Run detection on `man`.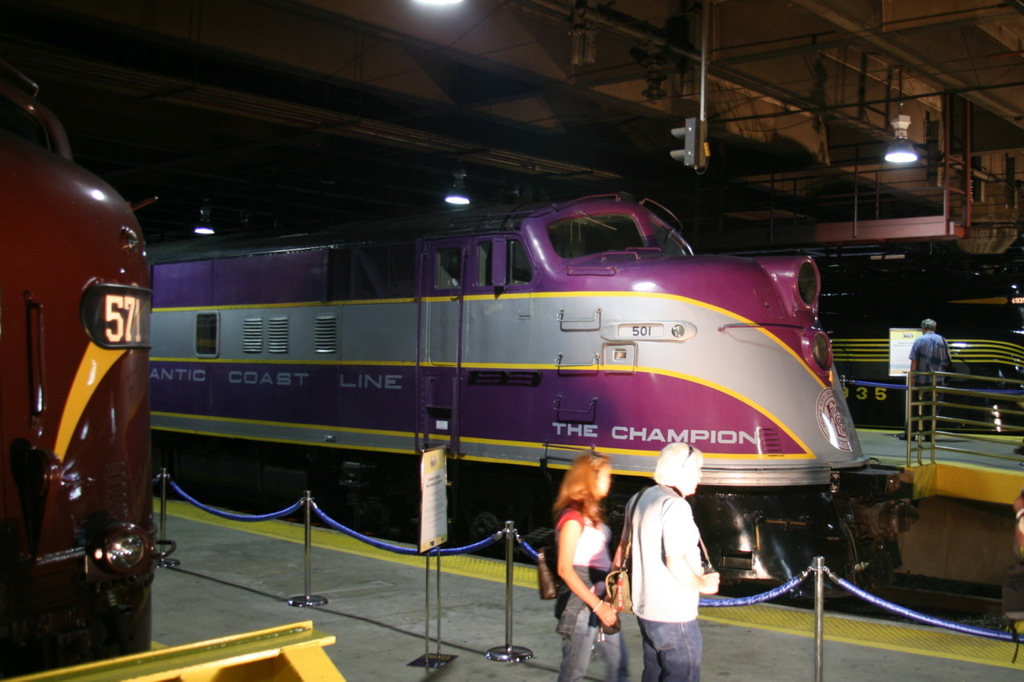
Result: pyautogui.locateOnScreen(630, 453, 726, 672).
